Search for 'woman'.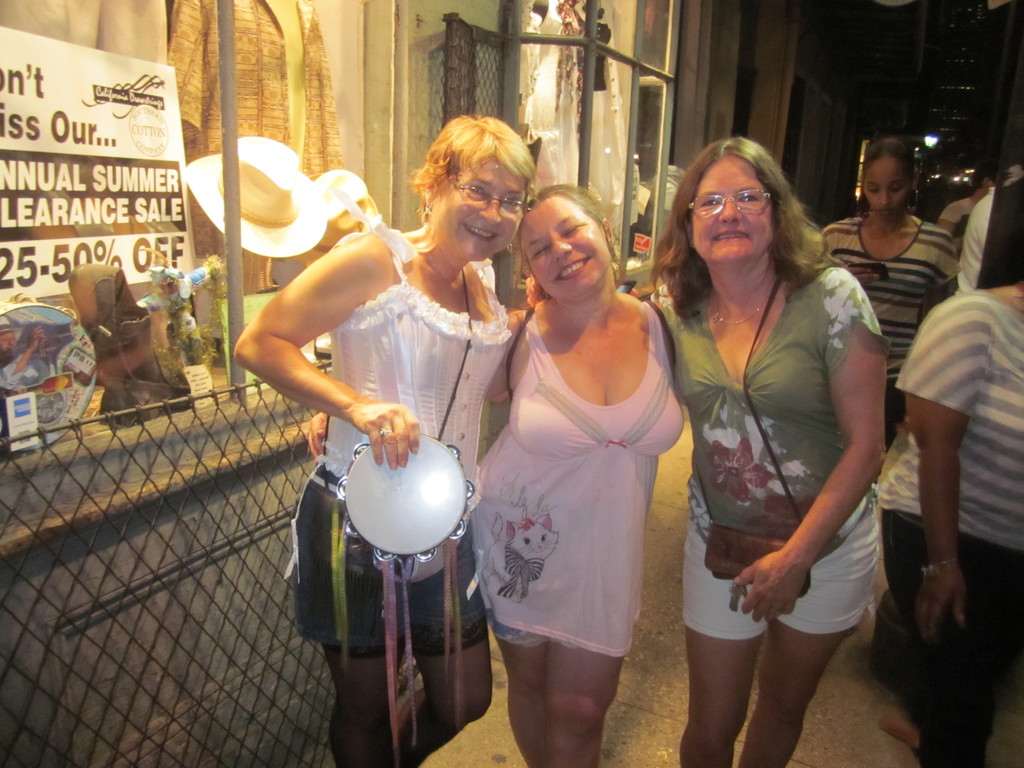
Found at 525,137,893,767.
